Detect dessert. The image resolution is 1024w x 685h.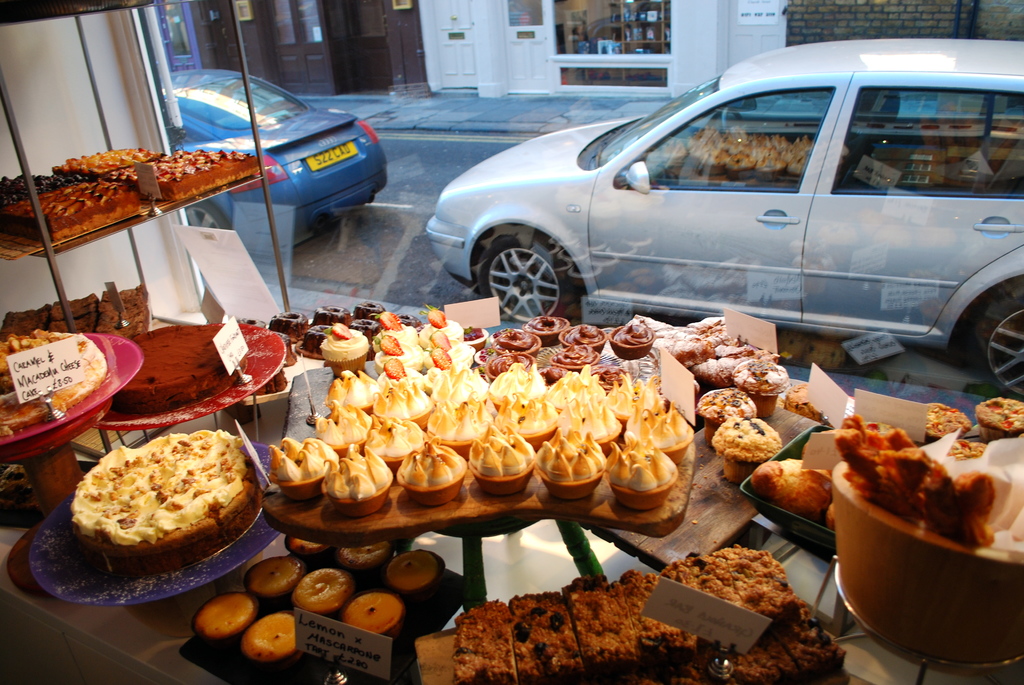
box=[686, 310, 725, 351].
